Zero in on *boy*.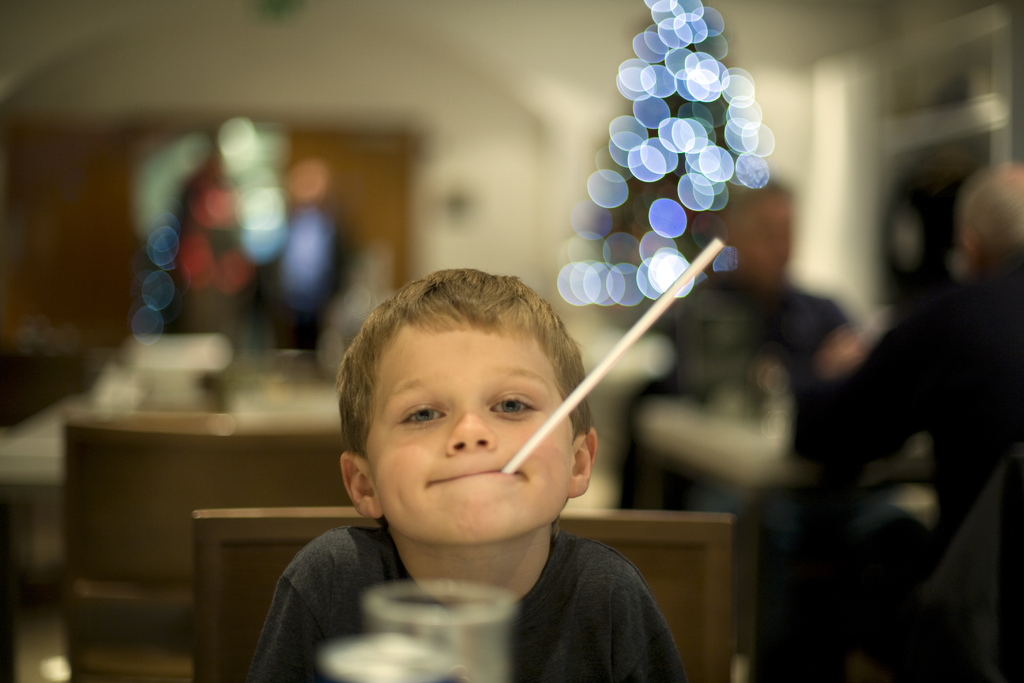
Zeroed in: [244,267,691,675].
